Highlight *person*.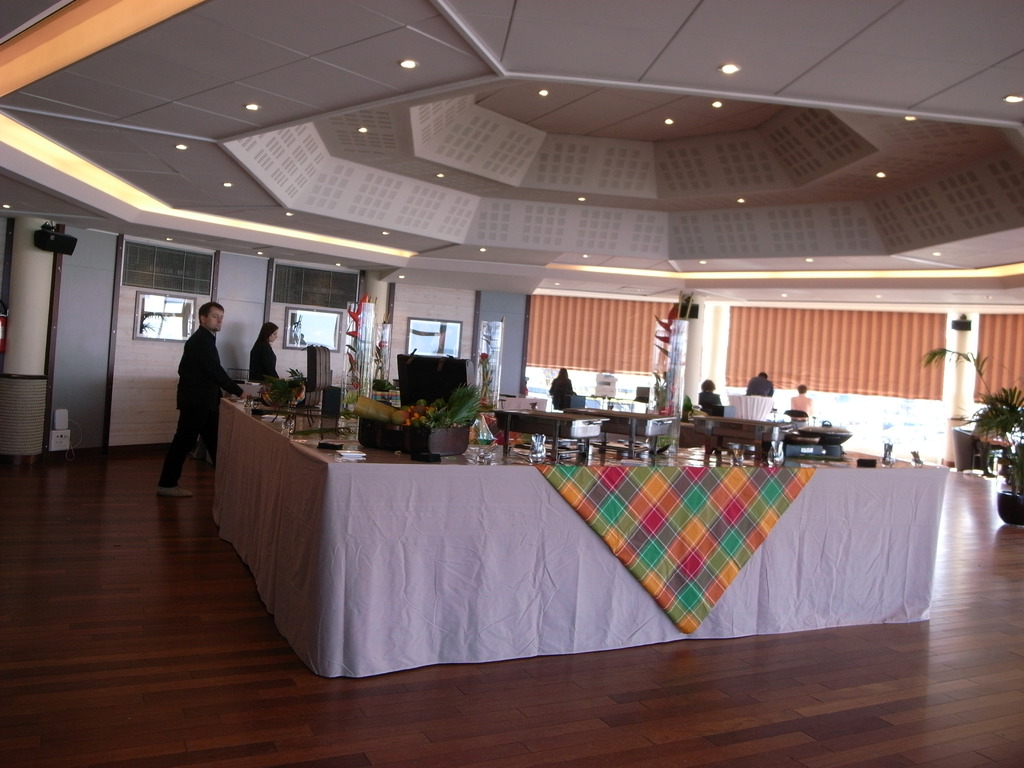
Highlighted region: (x1=789, y1=381, x2=813, y2=426).
